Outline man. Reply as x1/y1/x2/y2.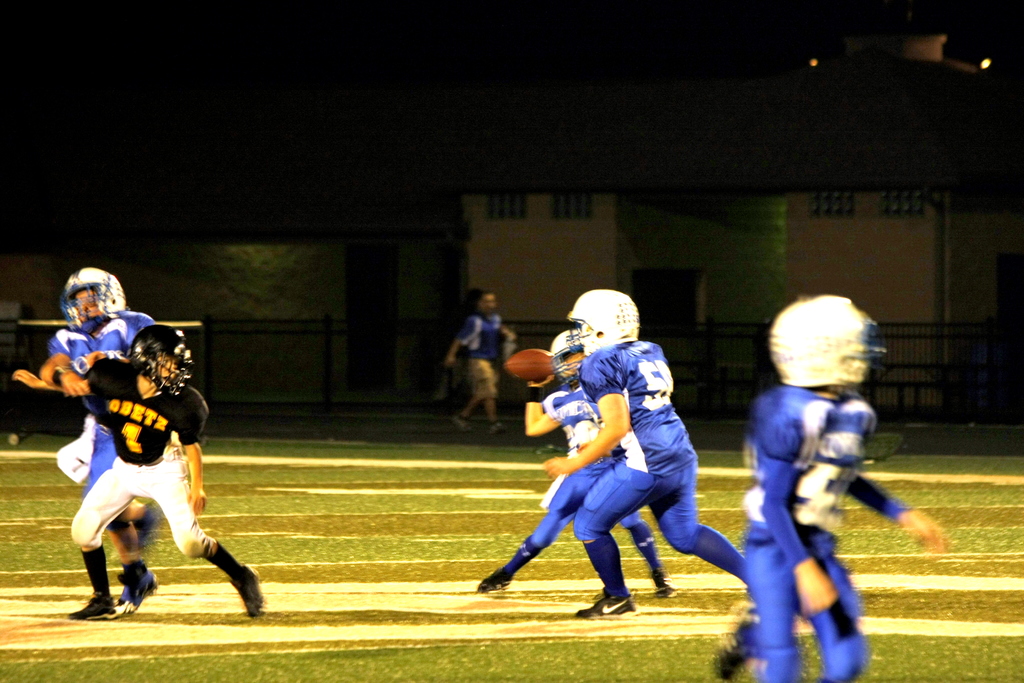
468/330/671/598.
